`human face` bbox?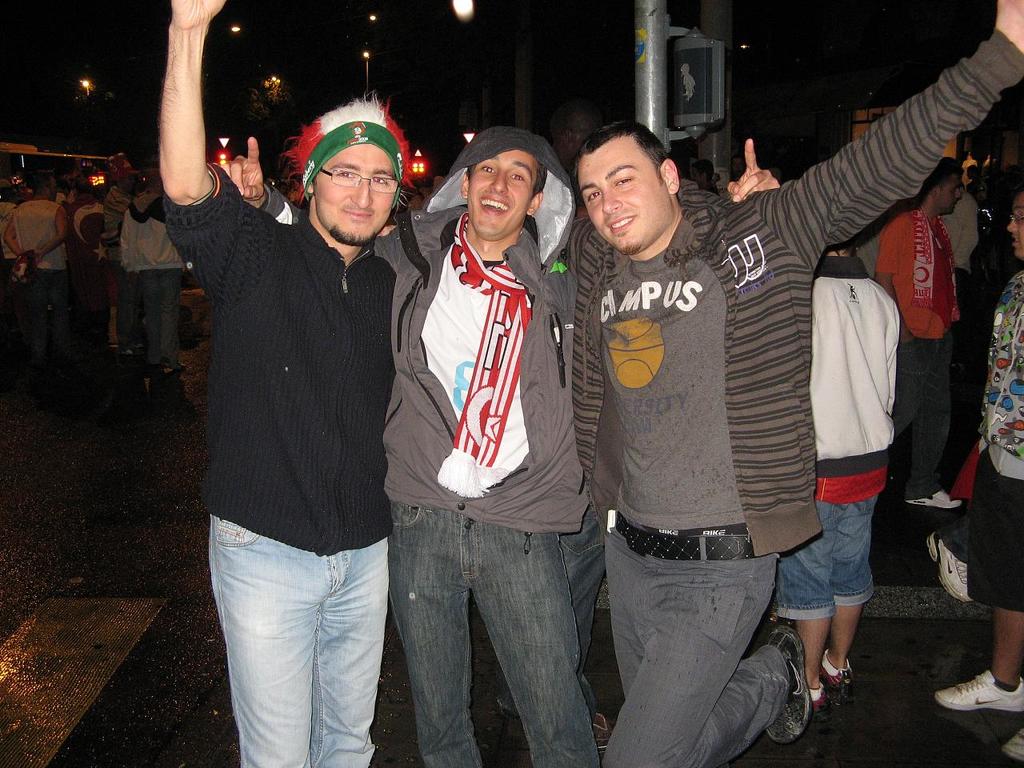
bbox(318, 138, 402, 241)
